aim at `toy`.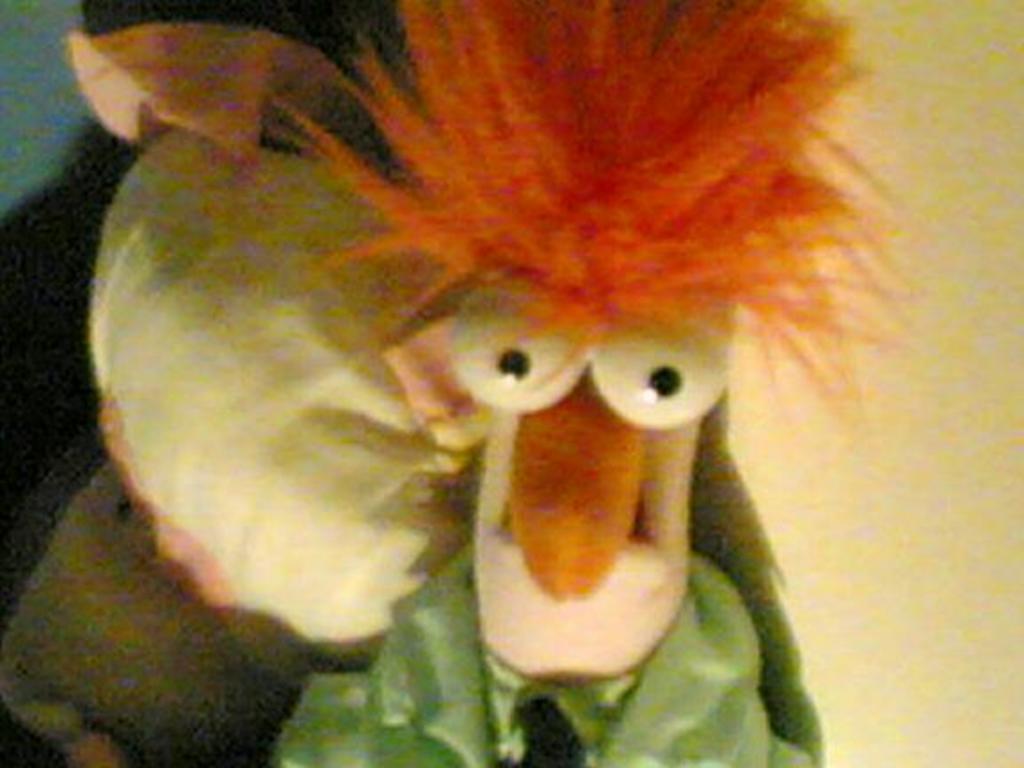
Aimed at left=0, top=14, right=484, bottom=766.
